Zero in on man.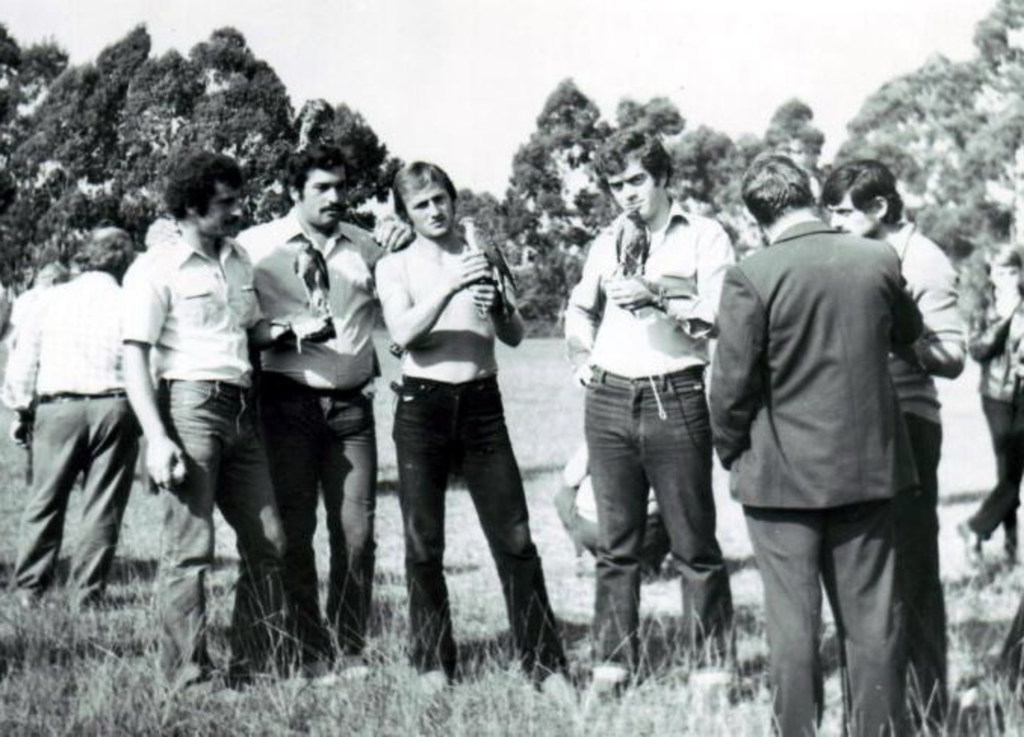
Zeroed in: [233,138,419,687].
